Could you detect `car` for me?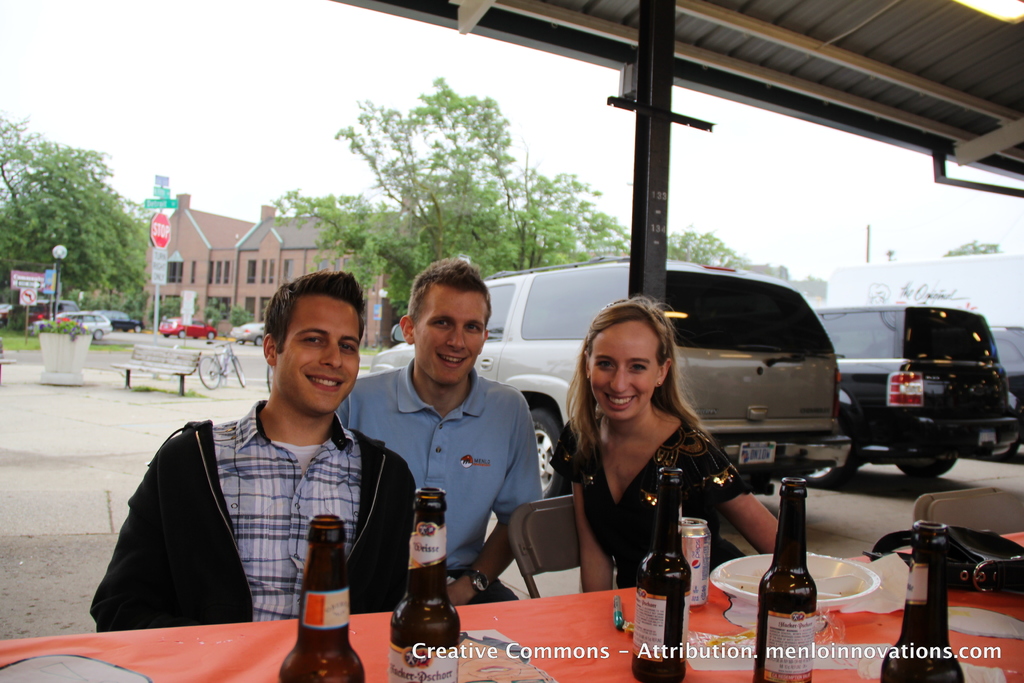
Detection result: bbox=[72, 313, 111, 340].
